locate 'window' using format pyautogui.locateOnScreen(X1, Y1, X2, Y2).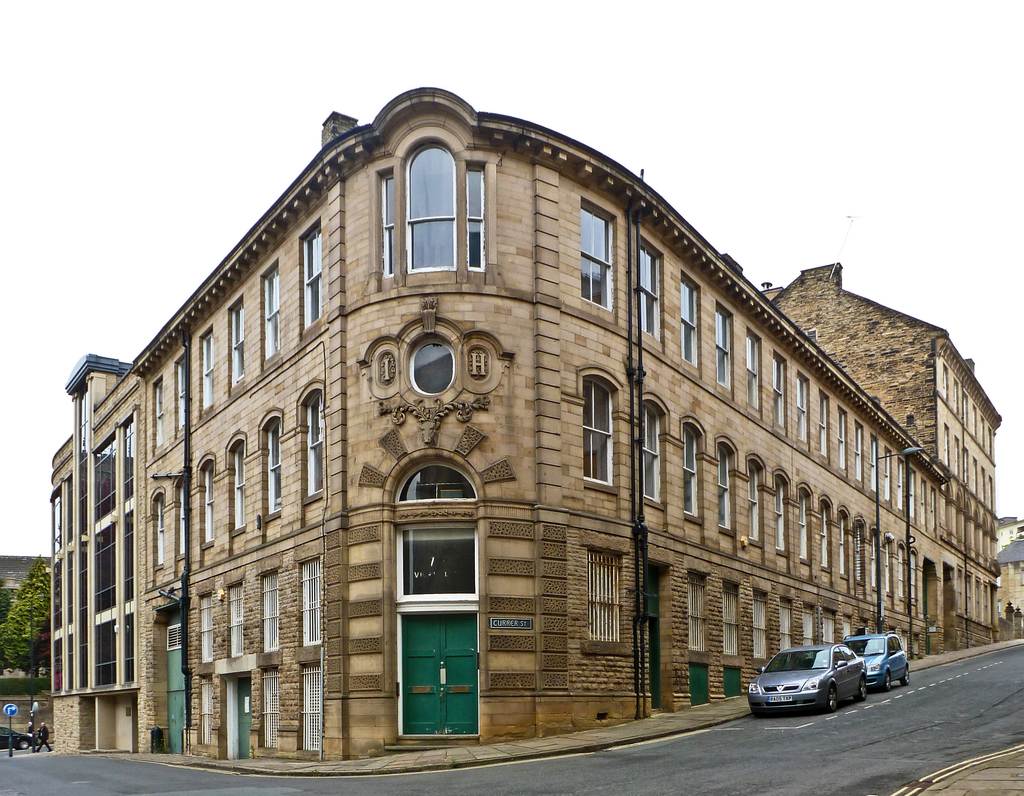
pyautogui.locateOnScreen(404, 126, 463, 275).
